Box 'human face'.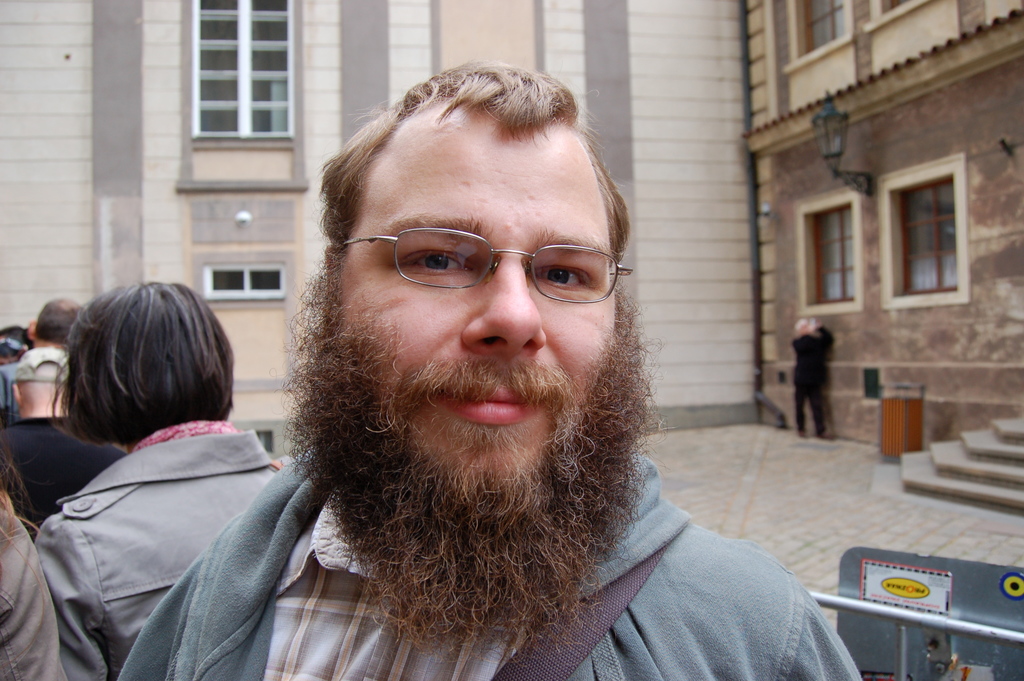
<box>332,104,618,524</box>.
